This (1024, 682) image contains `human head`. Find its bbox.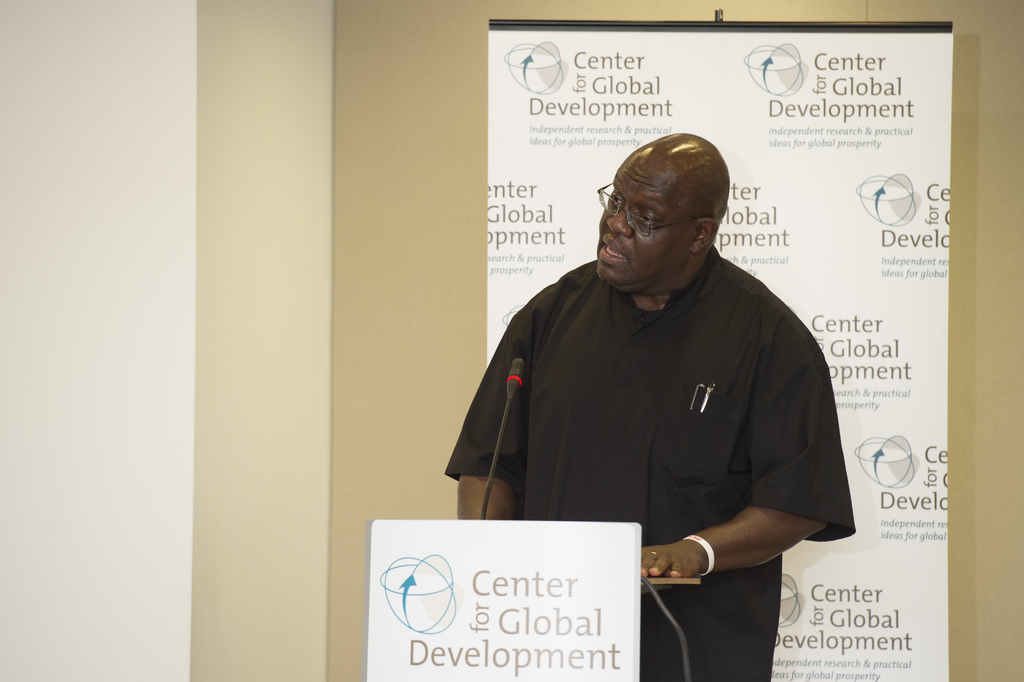
<bbox>600, 124, 741, 270</bbox>.
